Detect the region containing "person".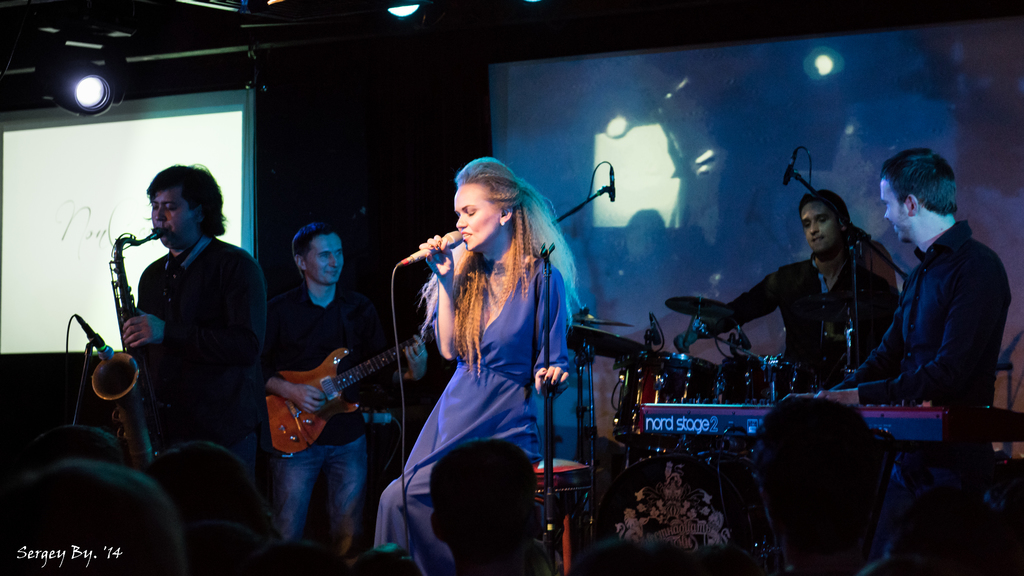
(left=396, top=151, right=585, bottom=563).
